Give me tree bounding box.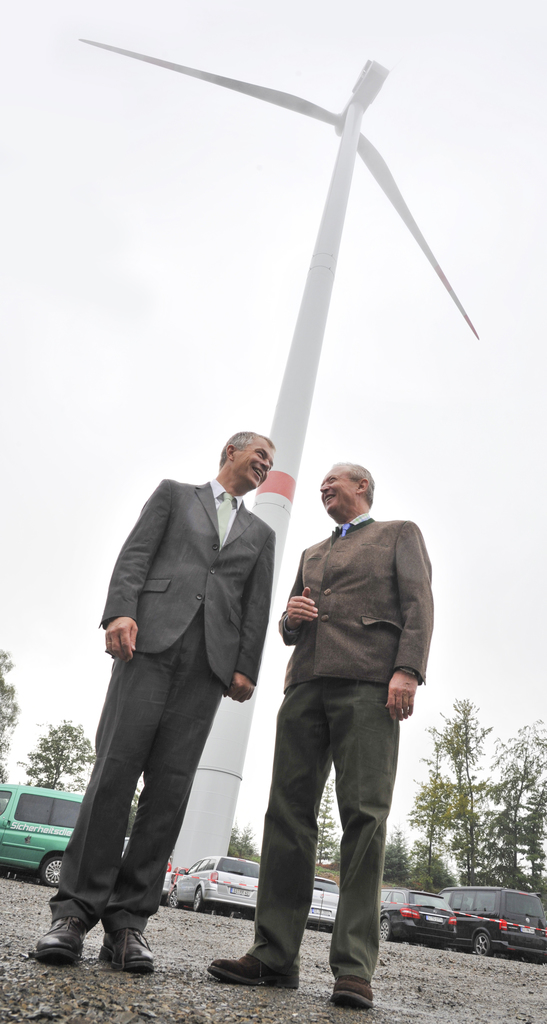
(left=225, top=816, right=263, bottom=861).
